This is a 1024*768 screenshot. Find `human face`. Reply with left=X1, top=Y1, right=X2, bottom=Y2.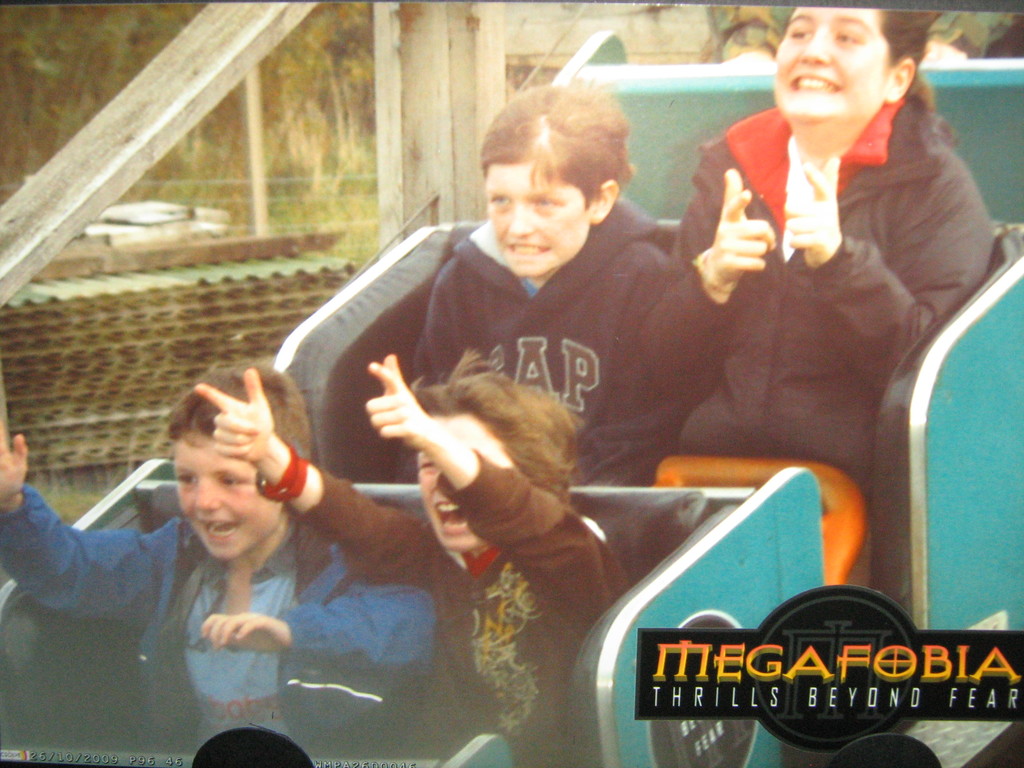
left=776, top=8, right=892, bottom=119.
